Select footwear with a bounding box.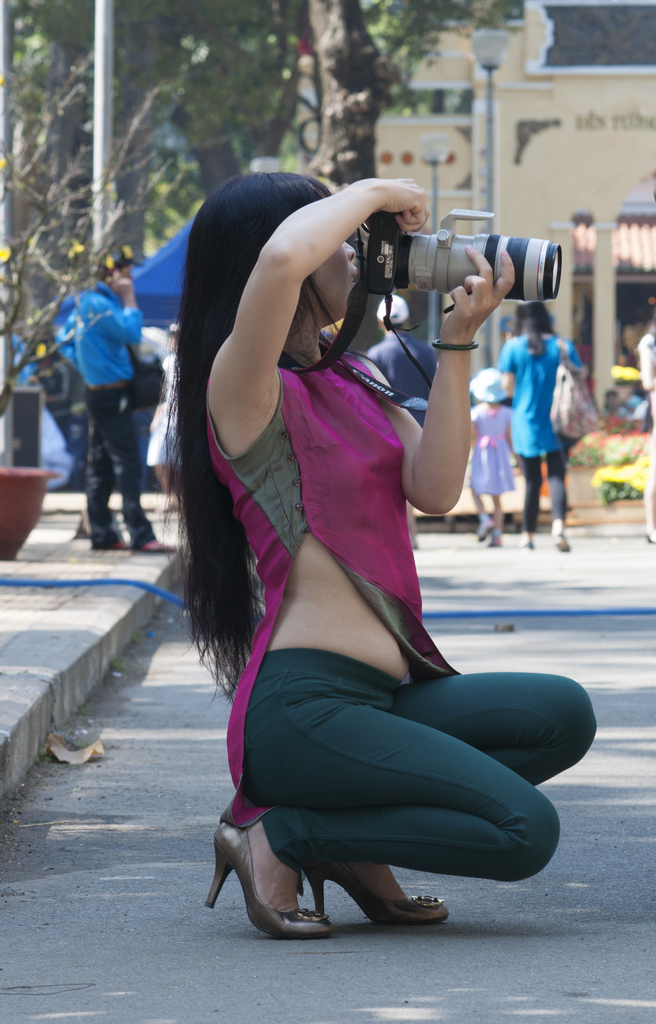
(left=204, top=812, right=332, bottom=941).
